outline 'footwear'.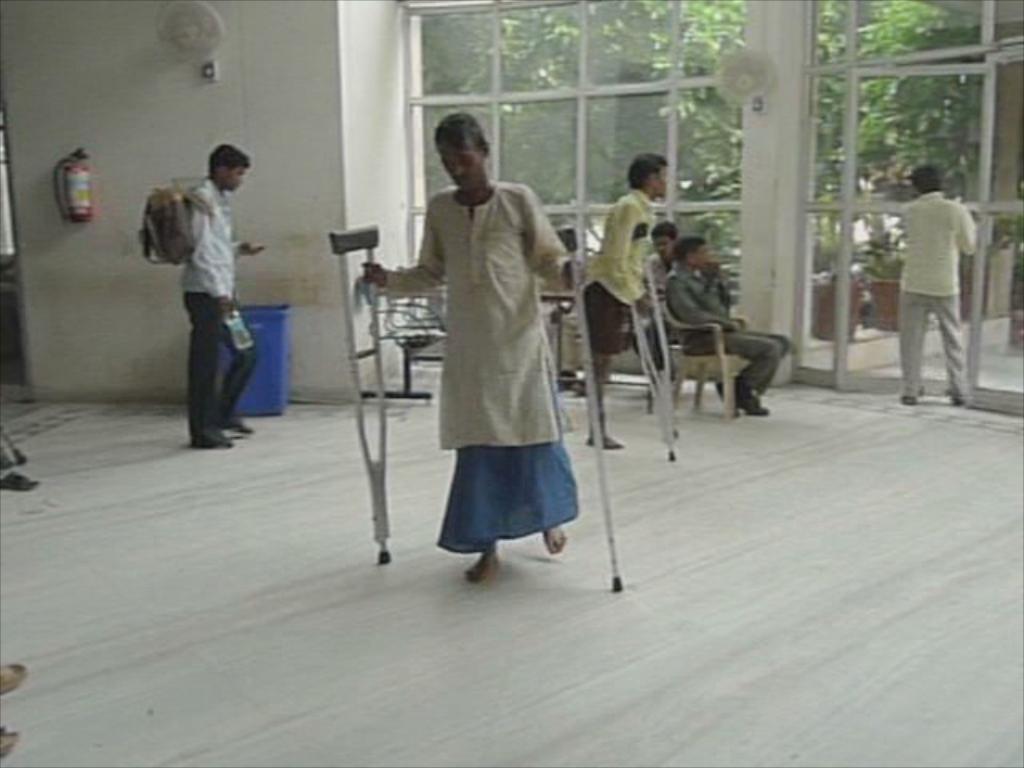
Outline: [left=587, top=429, right=627, bottom=451].
